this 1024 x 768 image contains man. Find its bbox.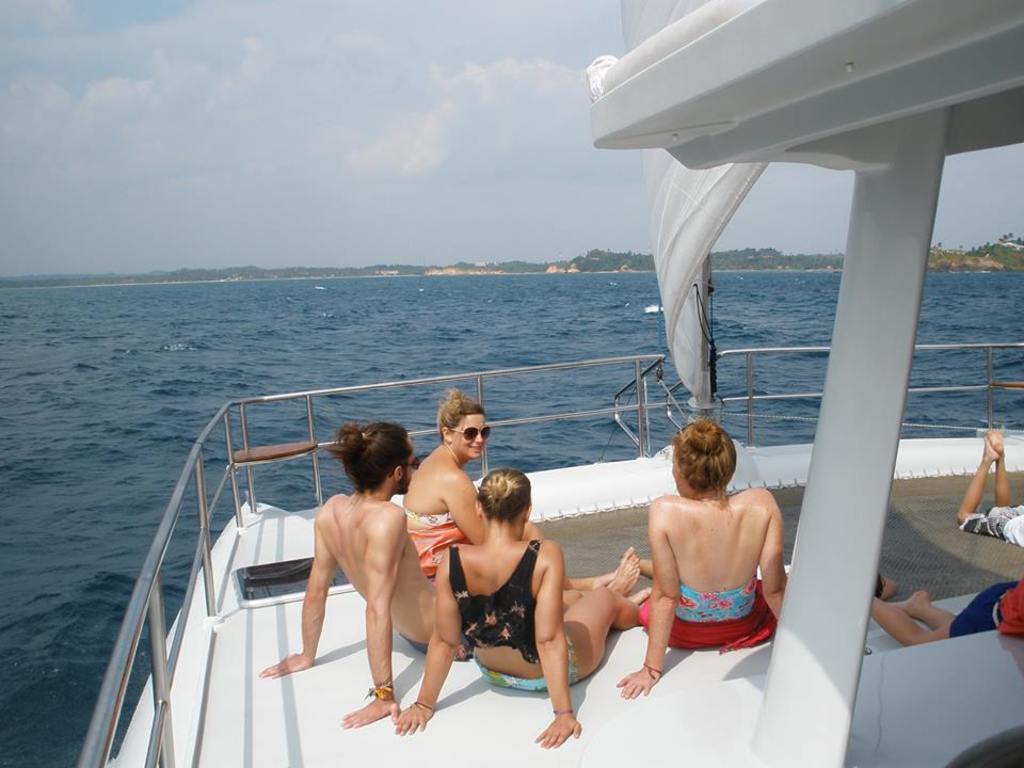
{"x1": 661, "y1": 557, "x2": 806, "y2": 649}.
